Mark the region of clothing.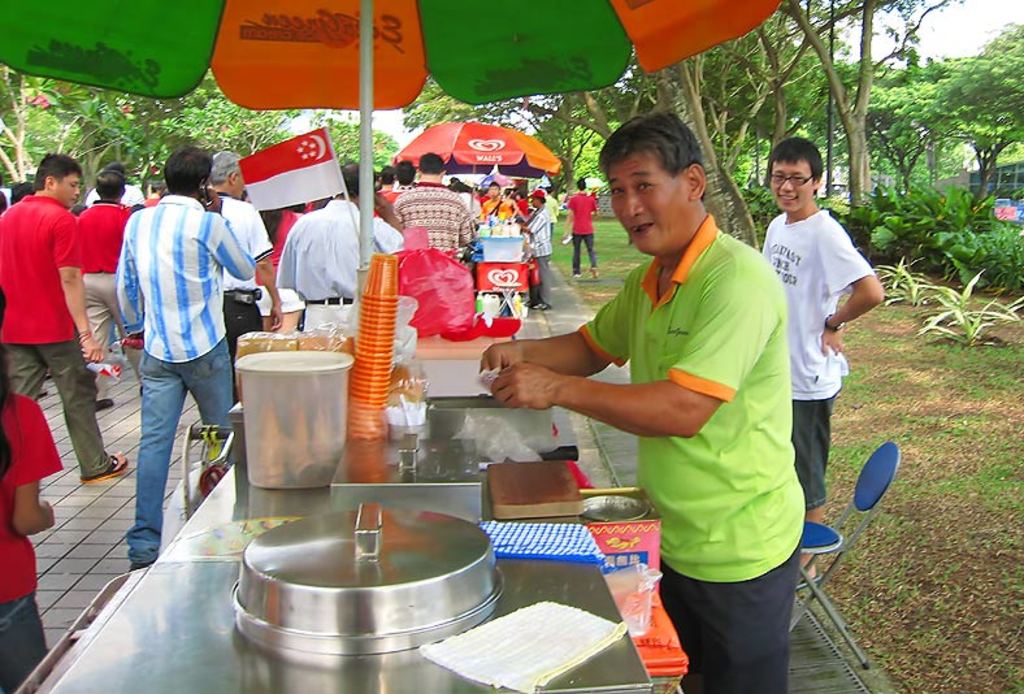
Region: [left=3, top=195, right=95, bottom=490].
